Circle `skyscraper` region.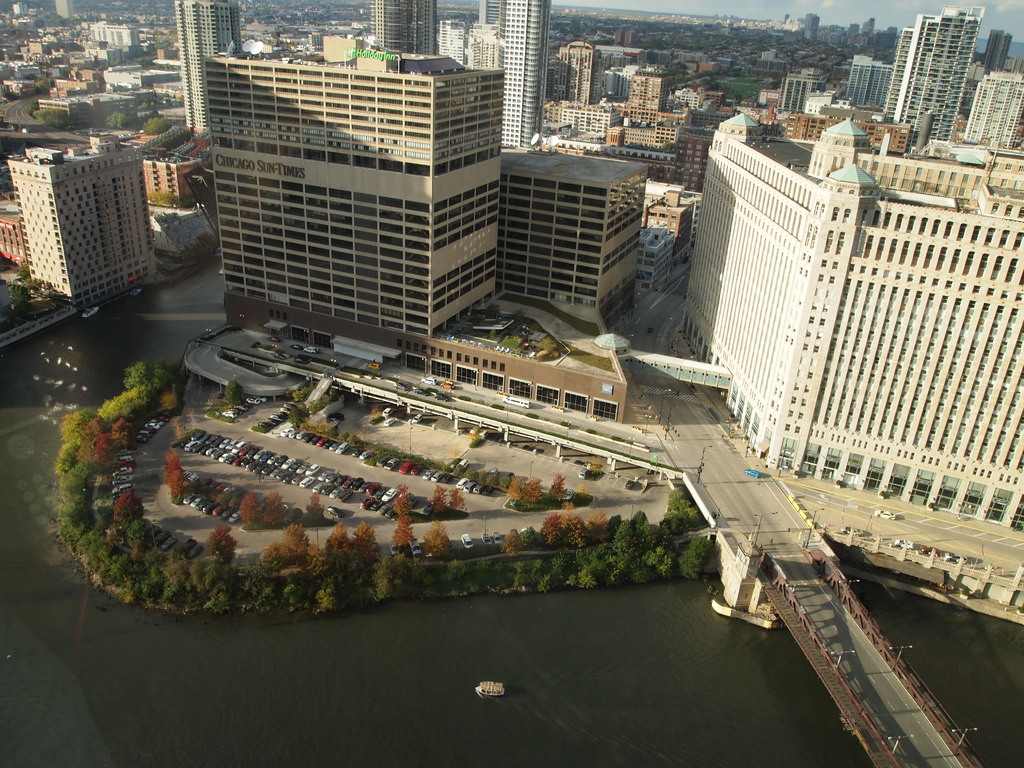
Region: (x1=174, y1=0, x2=242, y2=129).
